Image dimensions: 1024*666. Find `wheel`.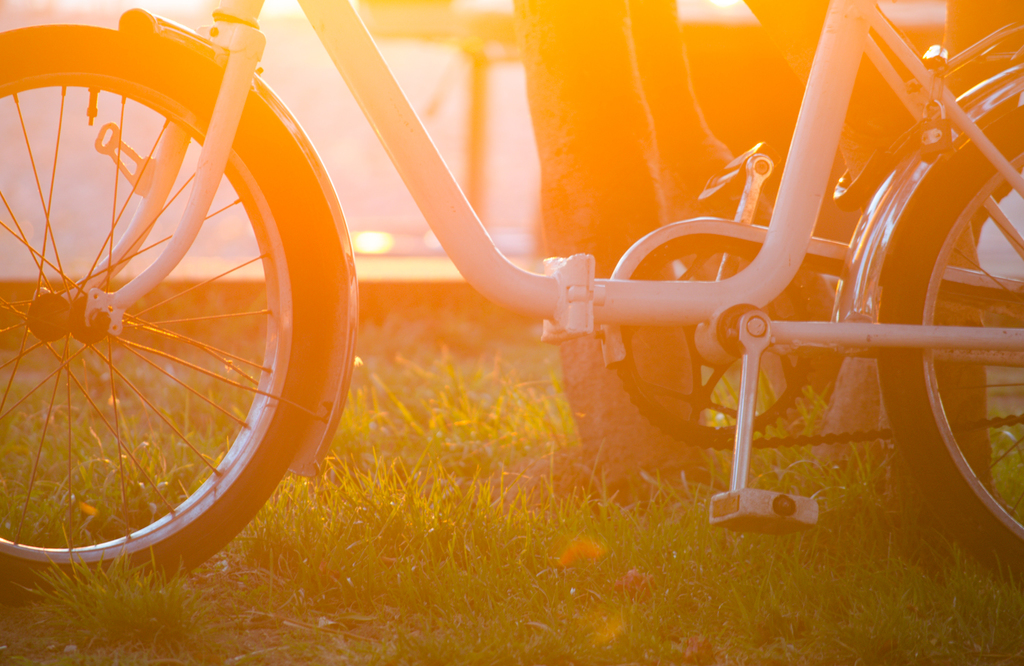
[0, 22, 342, 606].
